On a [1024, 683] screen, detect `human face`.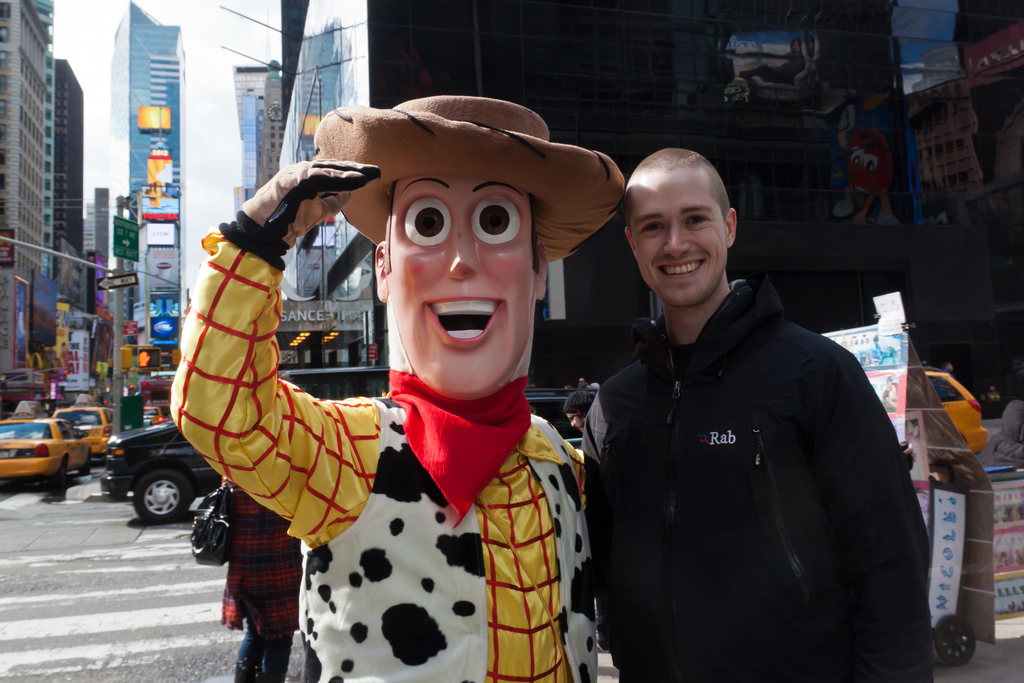
<bbox>383, 176, 528, 391</bbox>.
